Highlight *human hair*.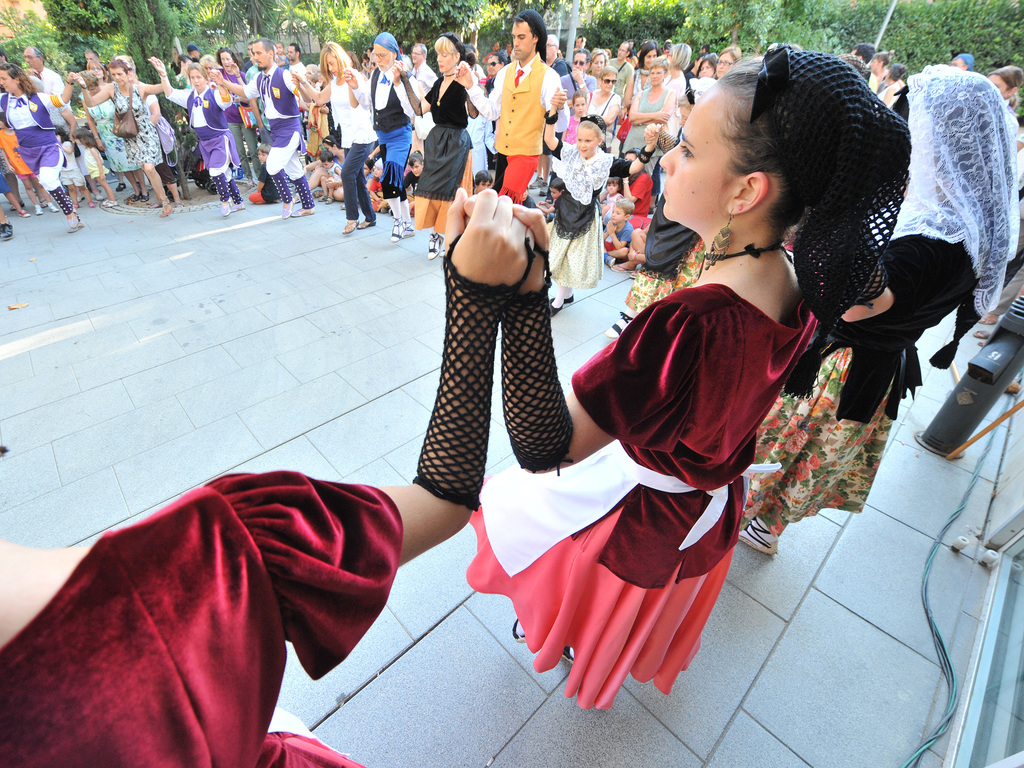
Highlighted region: region(256, 142, 272, 157).
